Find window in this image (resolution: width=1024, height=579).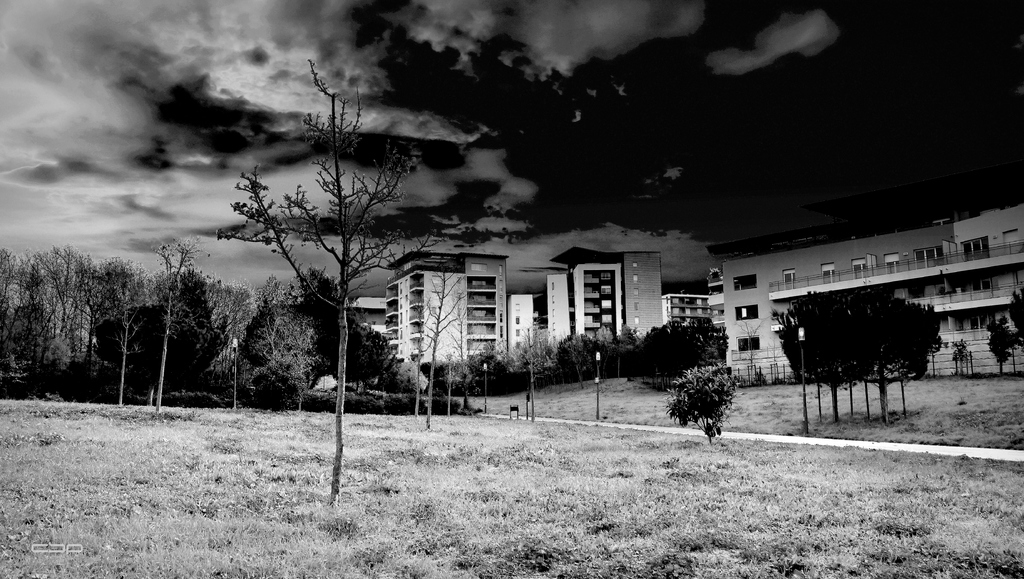
[732,274,756,288].
